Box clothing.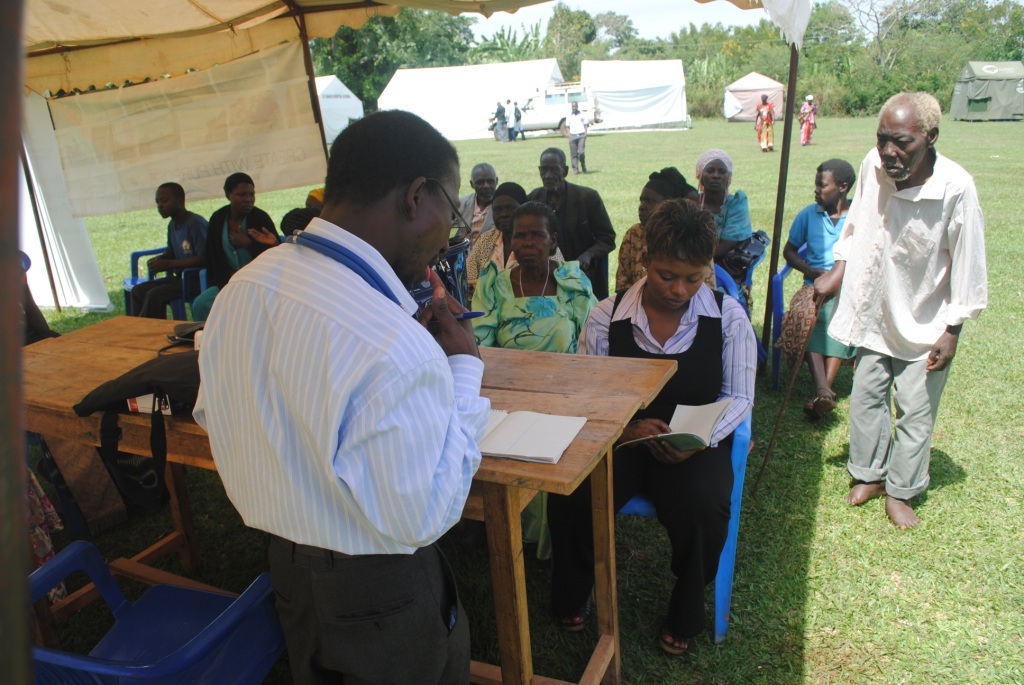
locate(204, 211, 269, 318).
